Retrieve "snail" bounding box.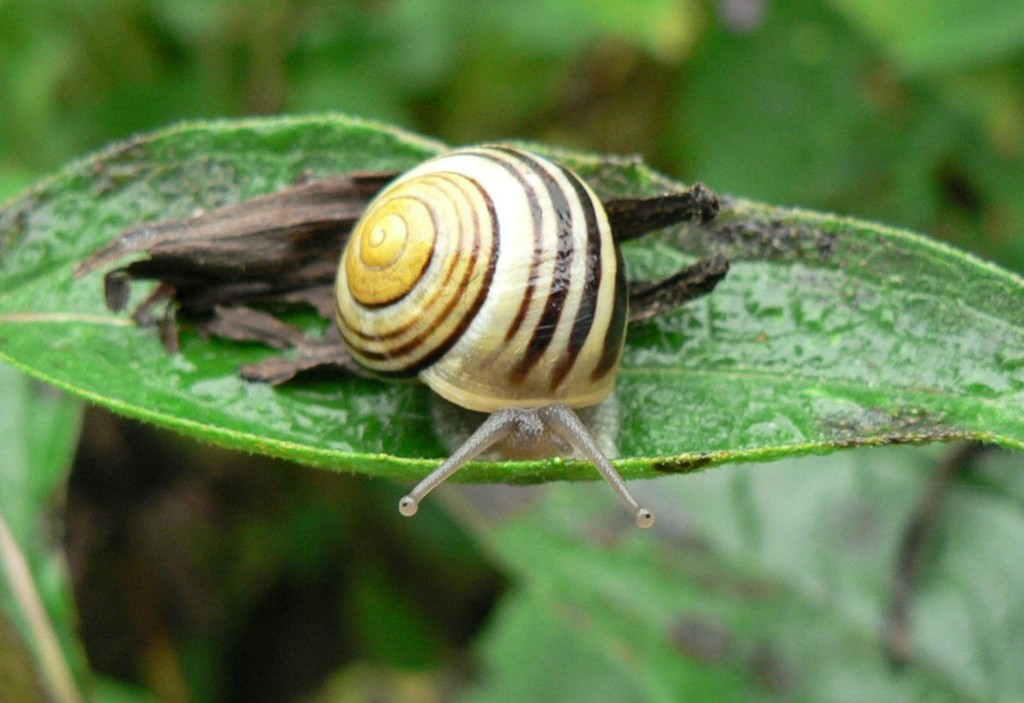
Bounding box: x1=327 y1=137 x2=660 y2=535.
